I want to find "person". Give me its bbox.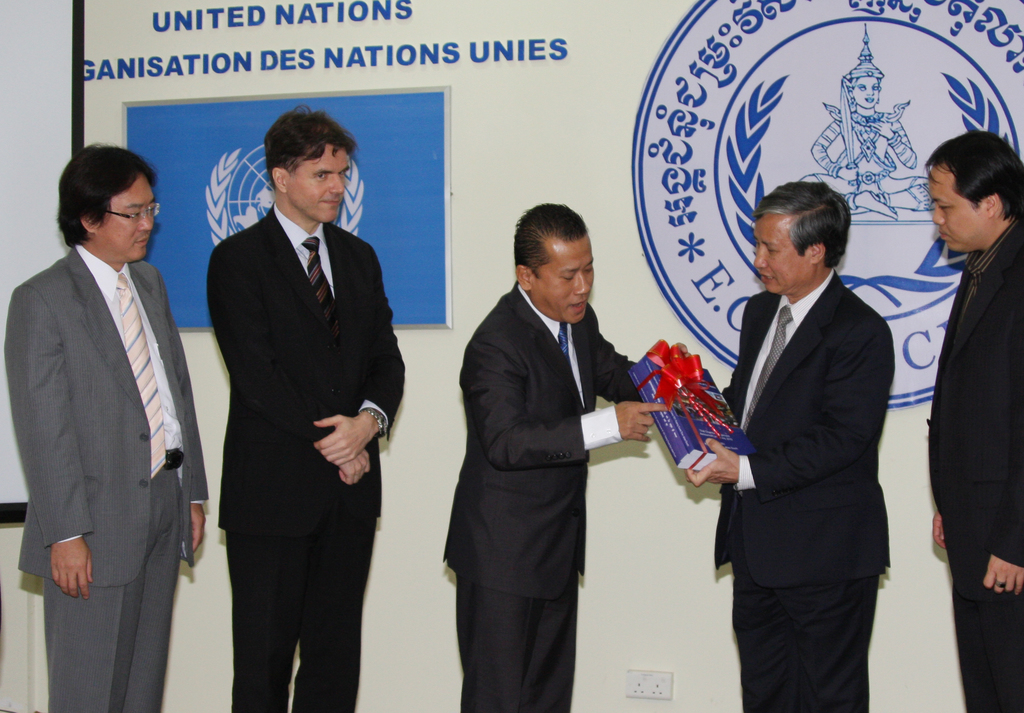
select_region(440, 199, 689, 712).
